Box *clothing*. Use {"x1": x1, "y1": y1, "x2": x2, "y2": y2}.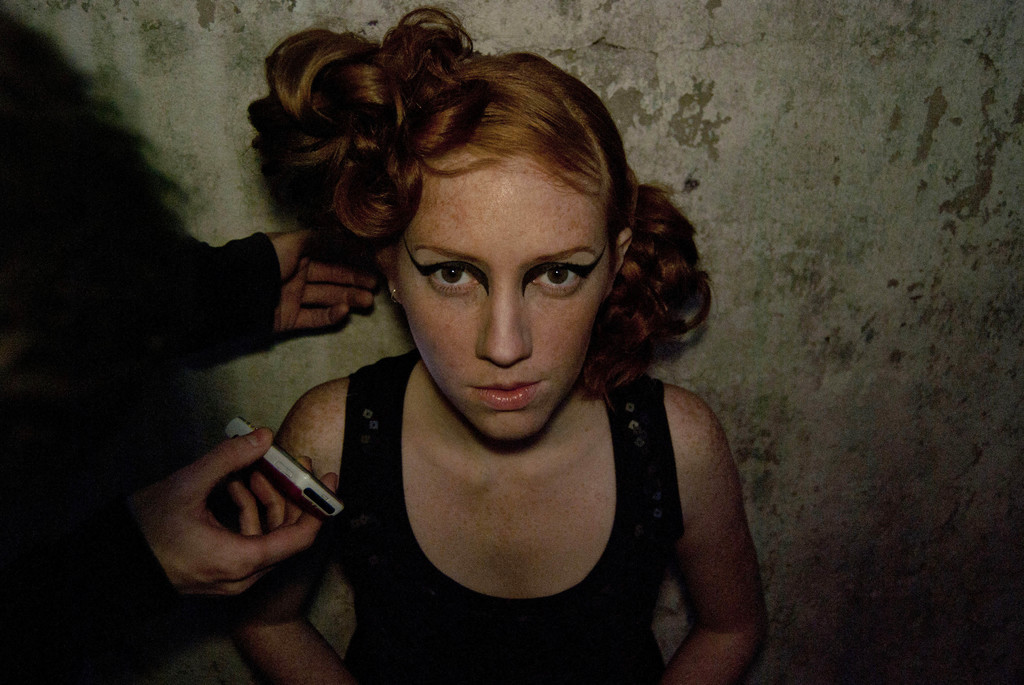
{"x1": 333, "y1": 354, "x2": 687, "y2": 682}.
